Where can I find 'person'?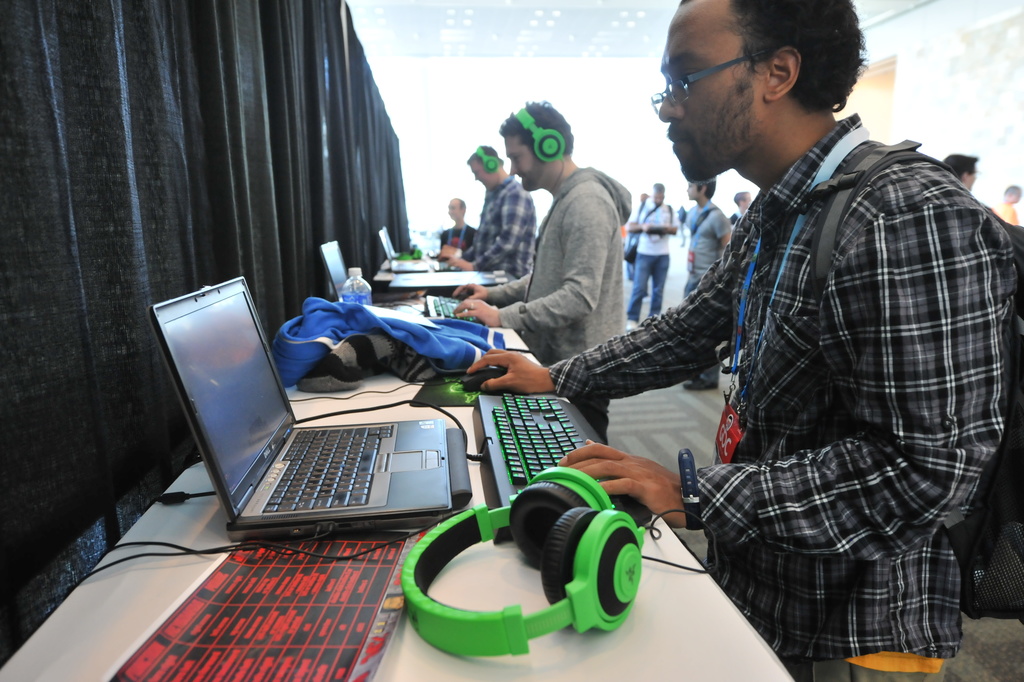
You can find it at x1=441 y1=143 x2=537 y2=279.
